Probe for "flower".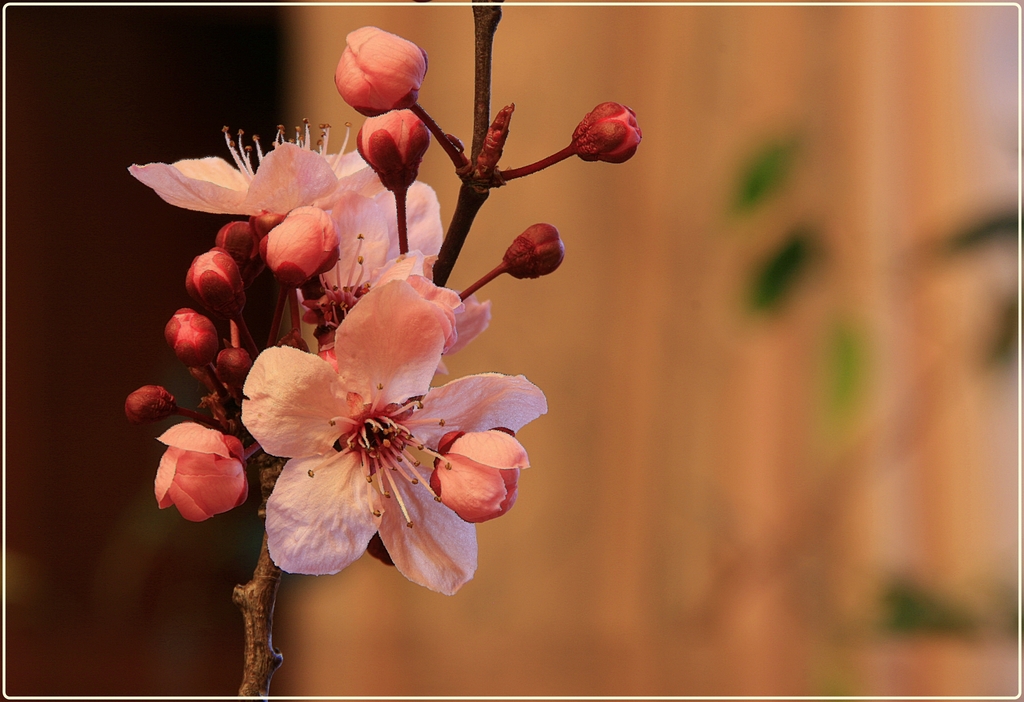
Probe result: box=[355, 108, 428, 193].
